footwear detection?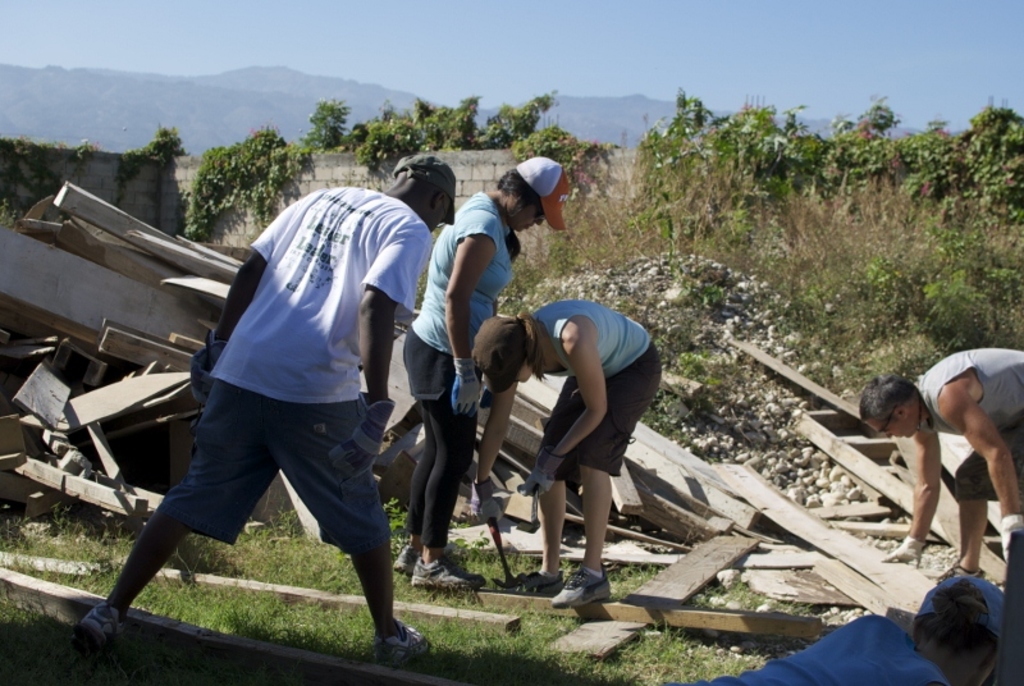
rect(396, 555, 470, 594)
